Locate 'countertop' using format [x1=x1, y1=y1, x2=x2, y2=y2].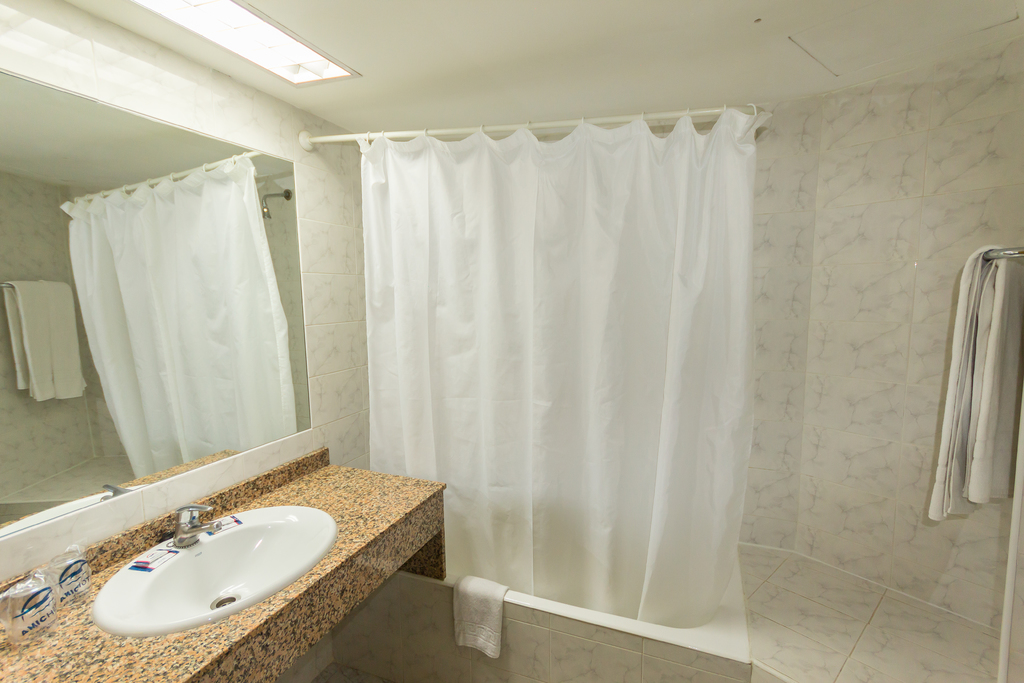
[x1=0, y1=454, x2=447, y2=682].
